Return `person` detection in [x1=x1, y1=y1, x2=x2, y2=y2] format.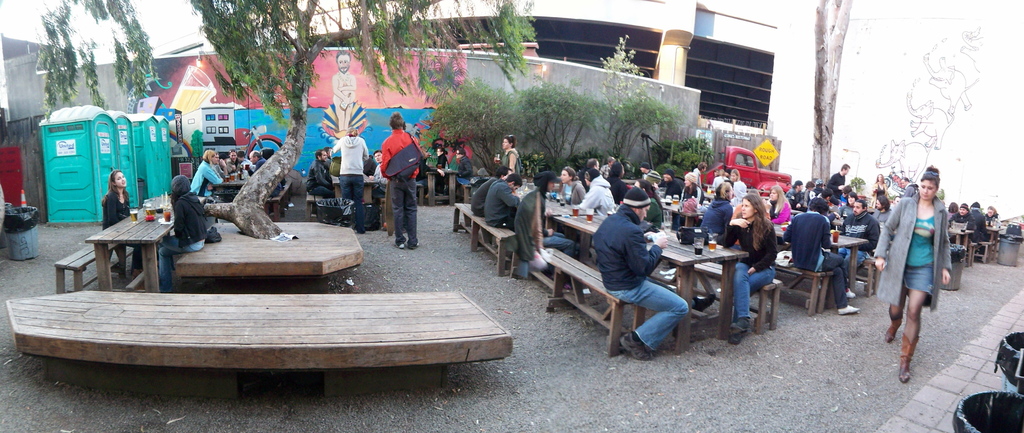
[x1=781, y1=199, x2=859, y2=320].
